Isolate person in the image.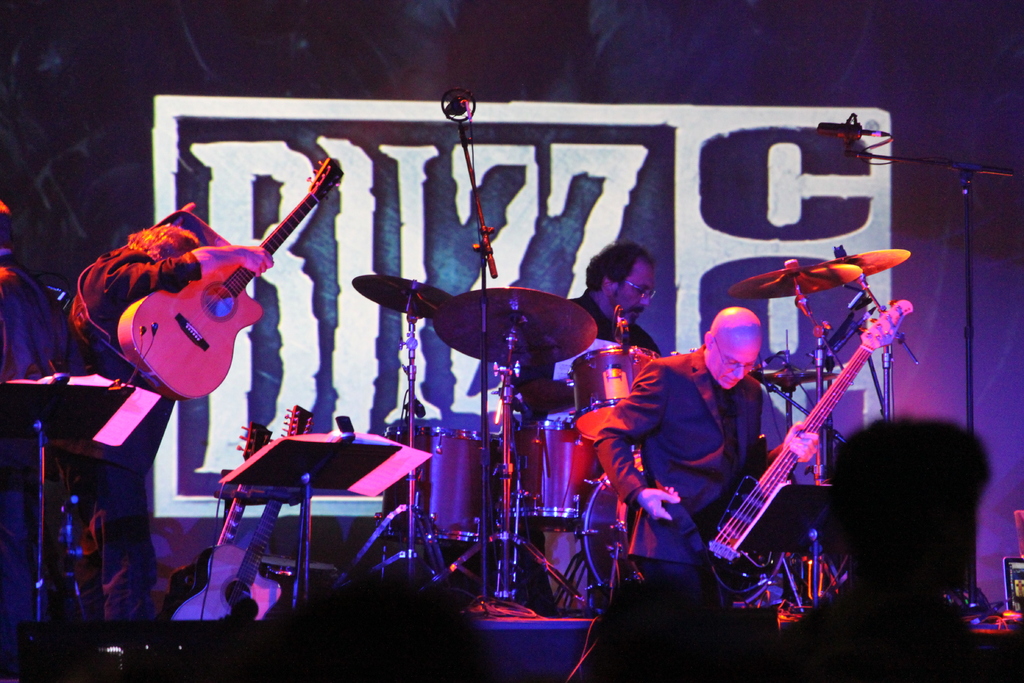
Isolated region: (774, 407, 1000, 682).
